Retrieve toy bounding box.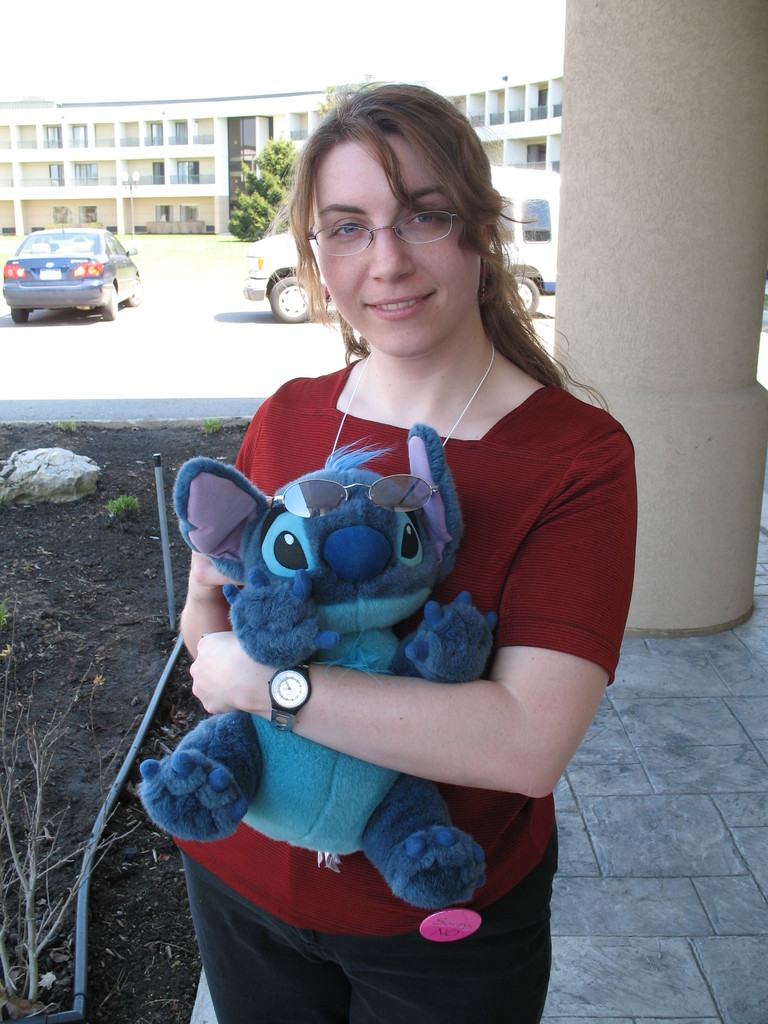
Bounding box: bbox=[156, 428, 550, 833].
